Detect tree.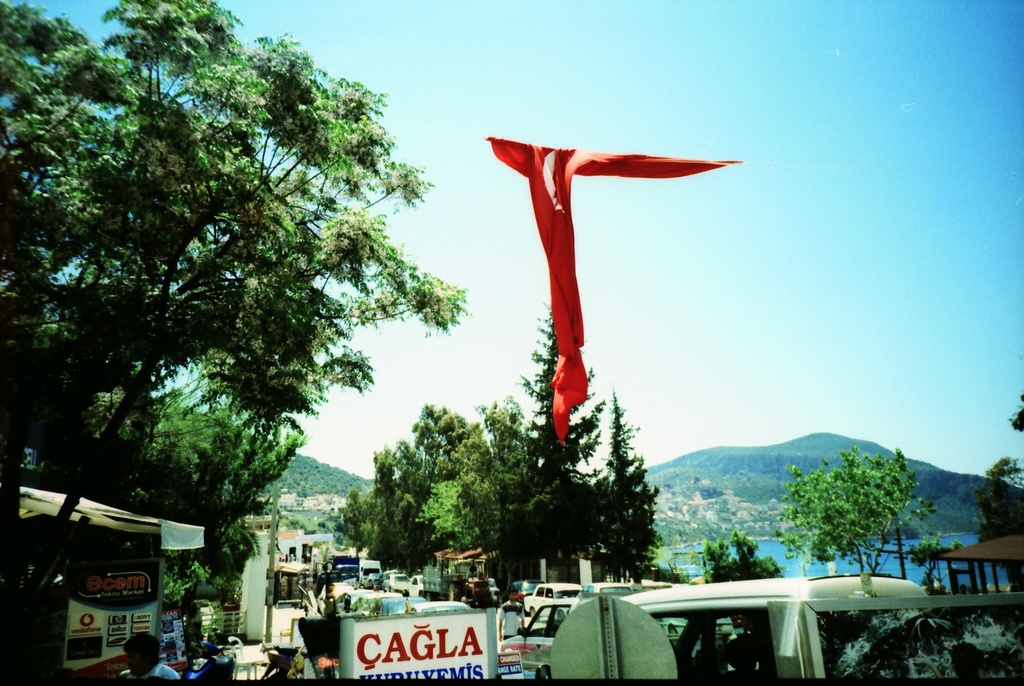
Detected at [x1=972, y1=443, x2=1023, y2=547].
